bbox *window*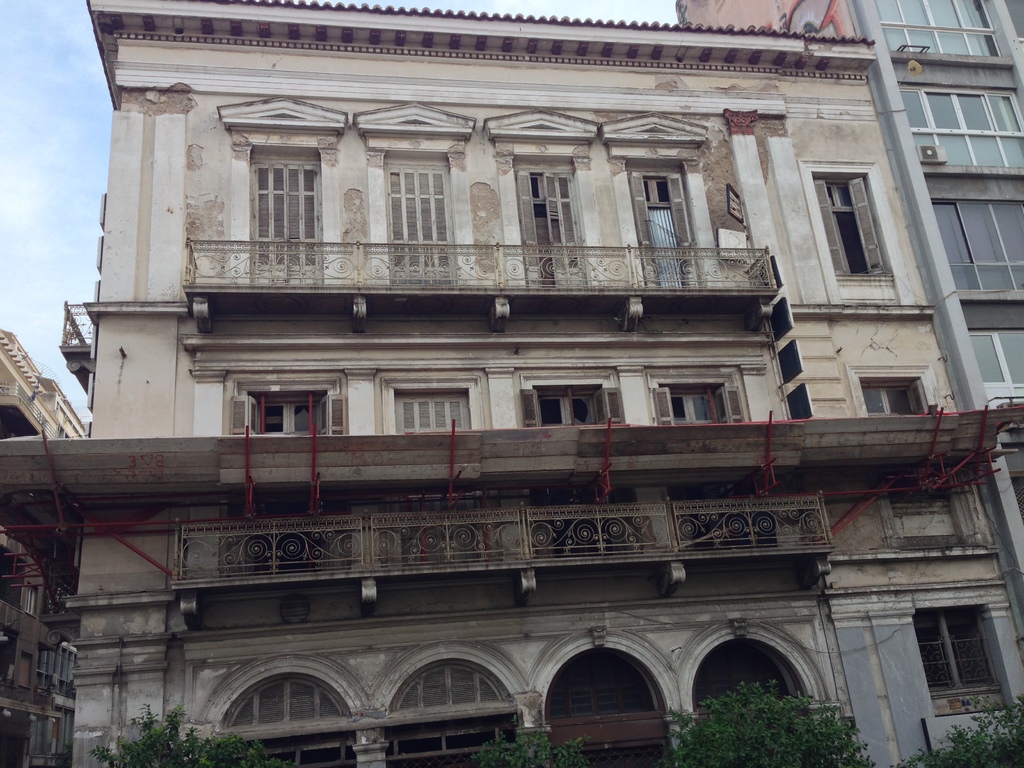
<bbox>869, 0, 999, 59</bbox>
